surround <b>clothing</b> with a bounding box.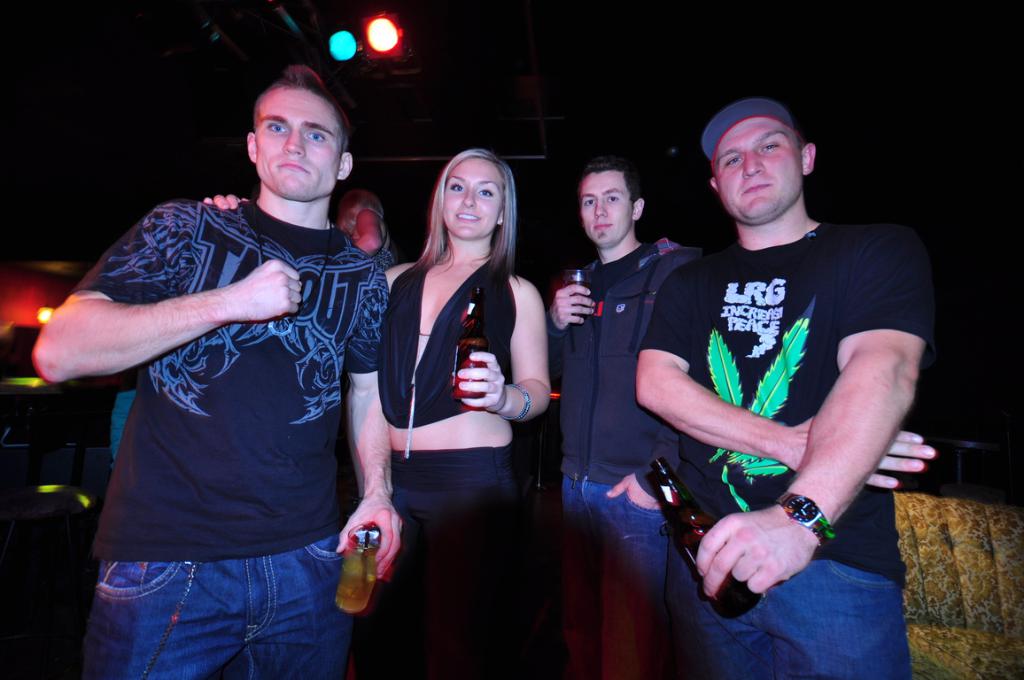
select_region(355, 438, 534, 679).
